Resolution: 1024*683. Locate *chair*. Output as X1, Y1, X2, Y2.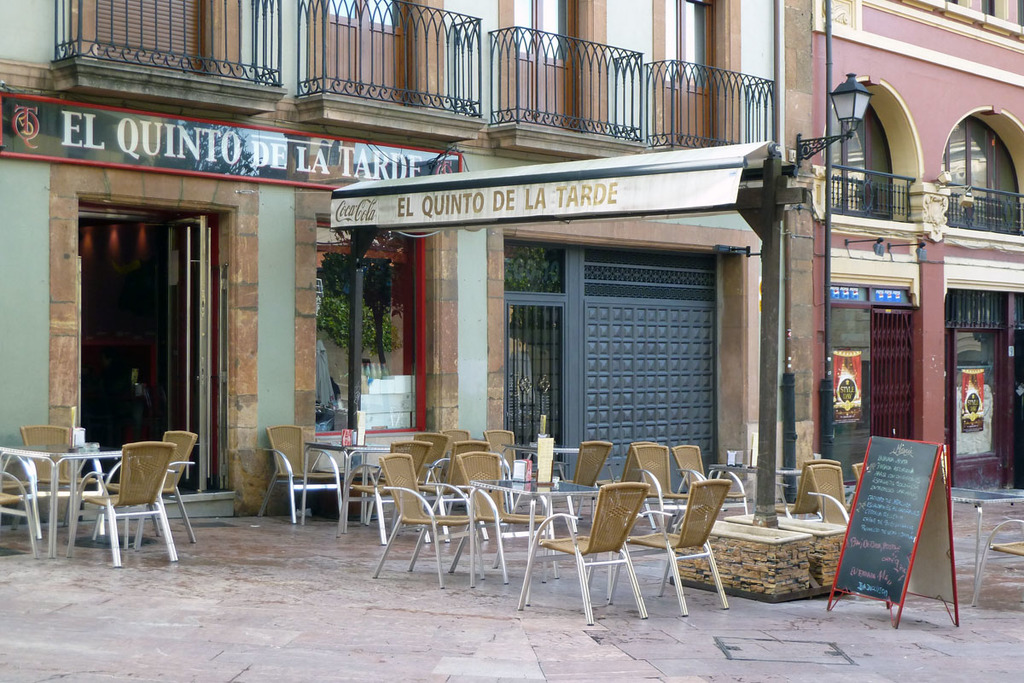
969, 516, 1023, 607.
